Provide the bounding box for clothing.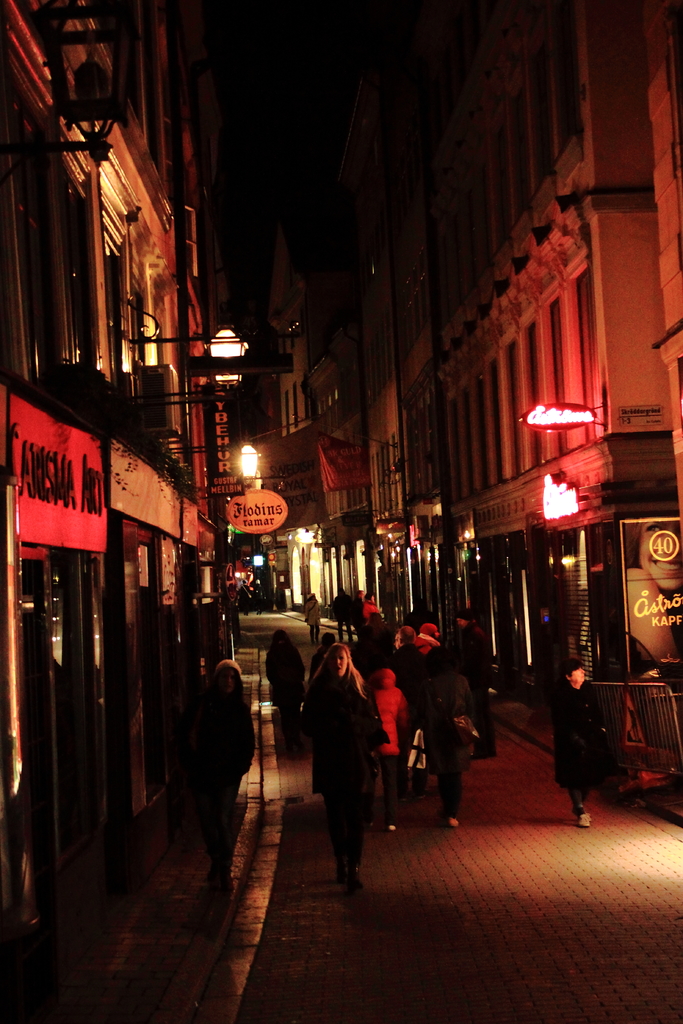
305 595 320 646.
